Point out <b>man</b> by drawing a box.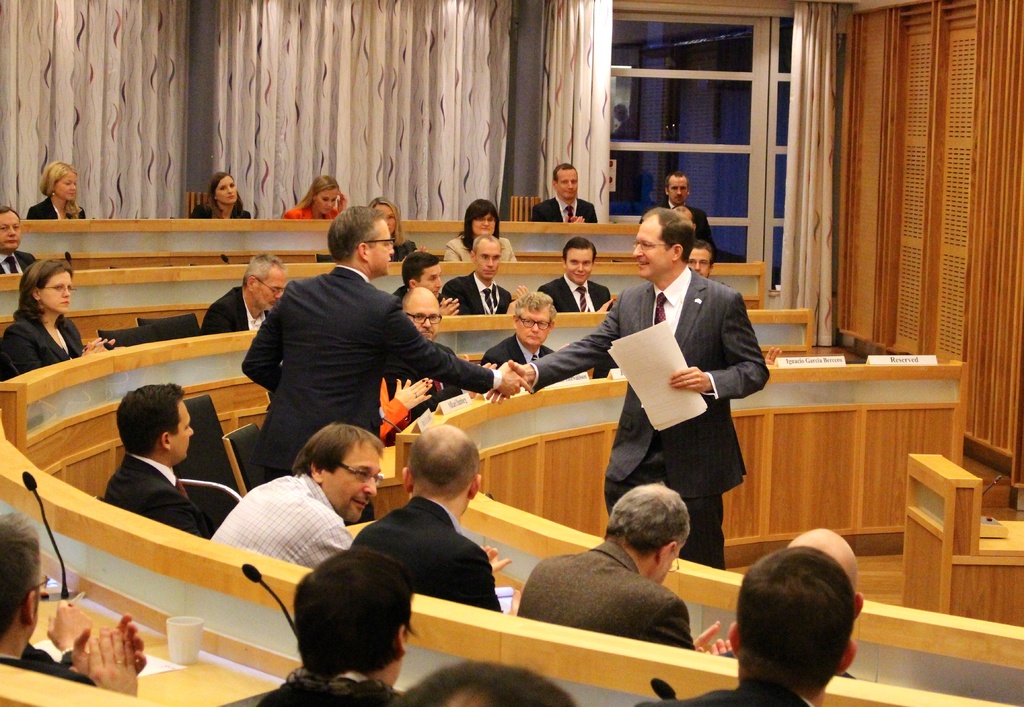
101/380/202/533.
